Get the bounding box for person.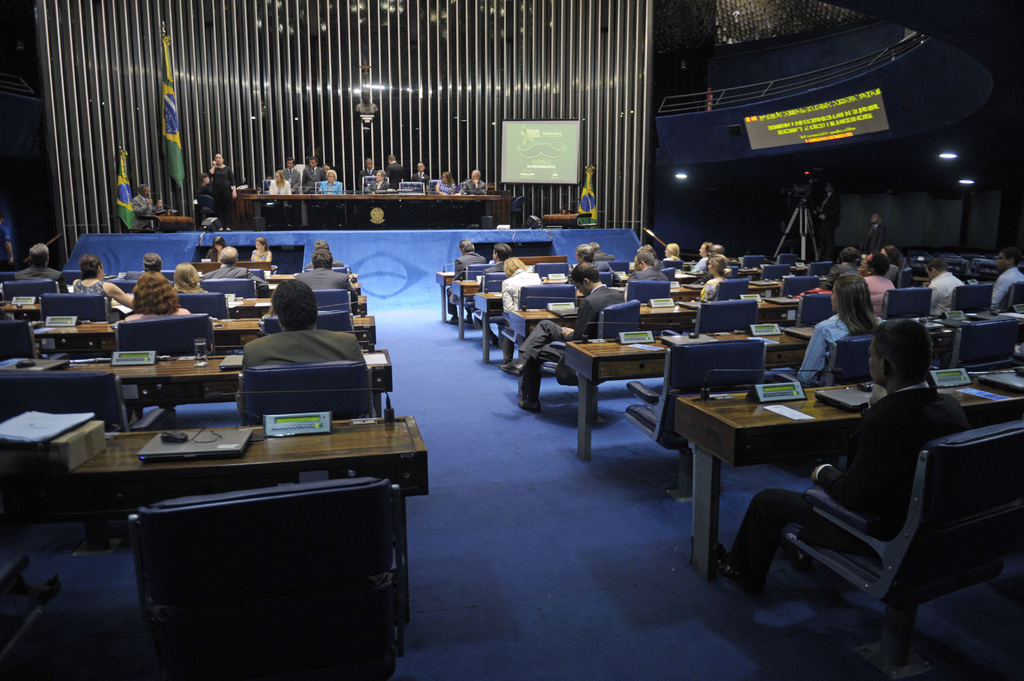
left=502, top=251, right=548, bottom=360.
